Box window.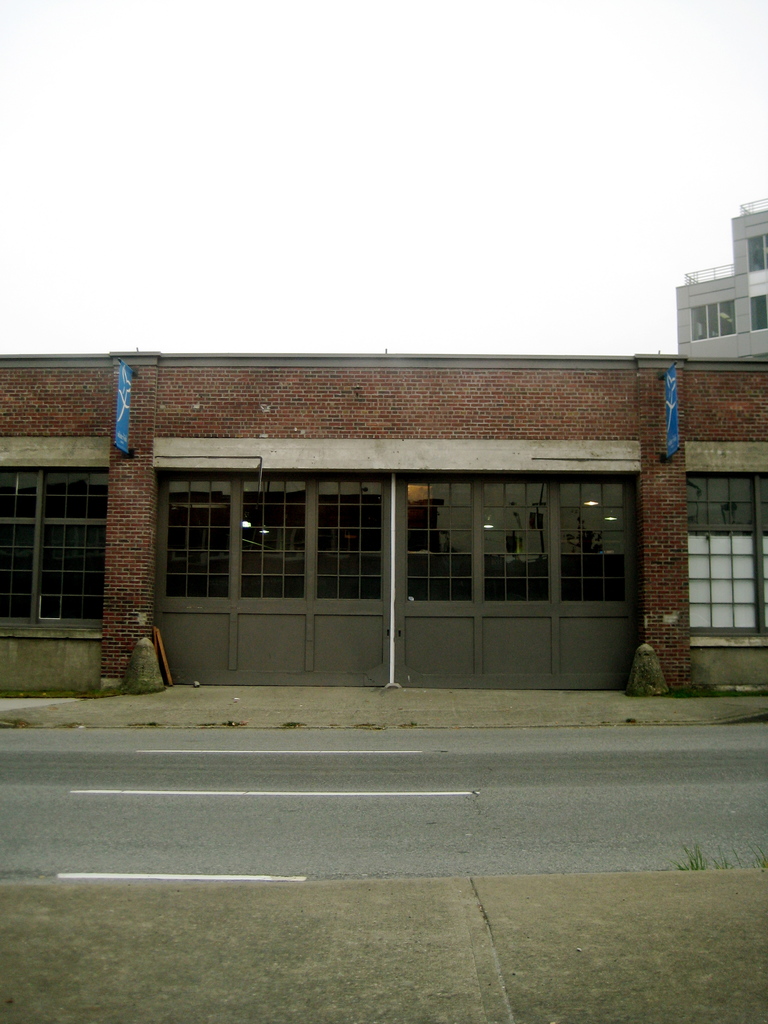
[x1=158, y1=476, x2=396, y2=602].
